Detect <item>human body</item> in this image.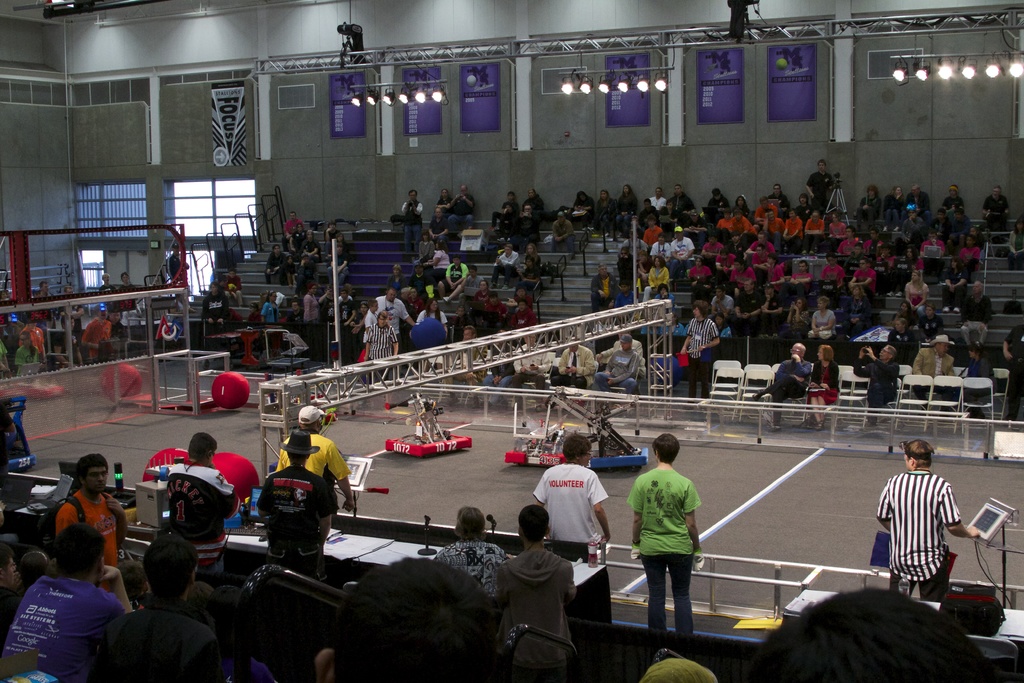
Detection: <region>706, 189, 737, 220</region>.
